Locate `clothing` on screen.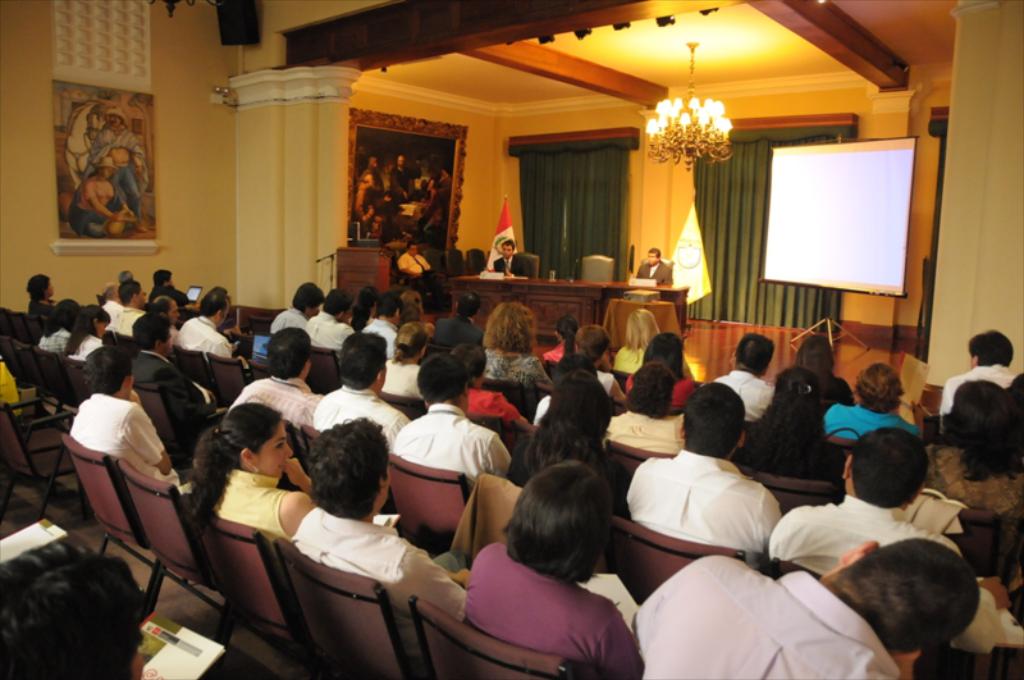
On screen at 941/362/1020/415.
